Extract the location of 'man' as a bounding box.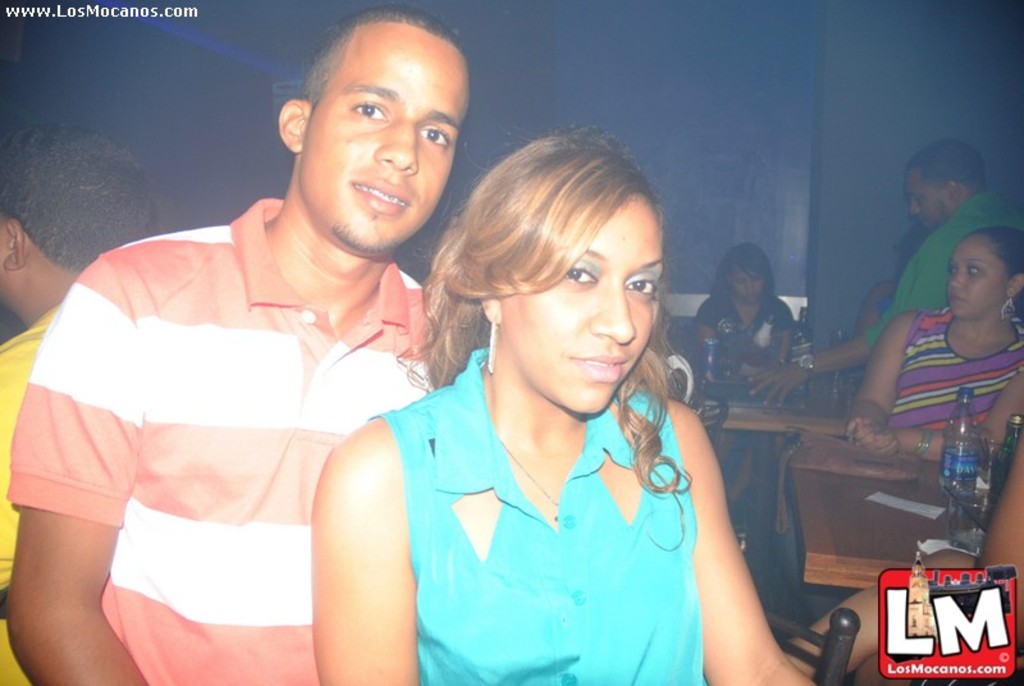
x1=745 y1=140 x2=1023 y2=411.
